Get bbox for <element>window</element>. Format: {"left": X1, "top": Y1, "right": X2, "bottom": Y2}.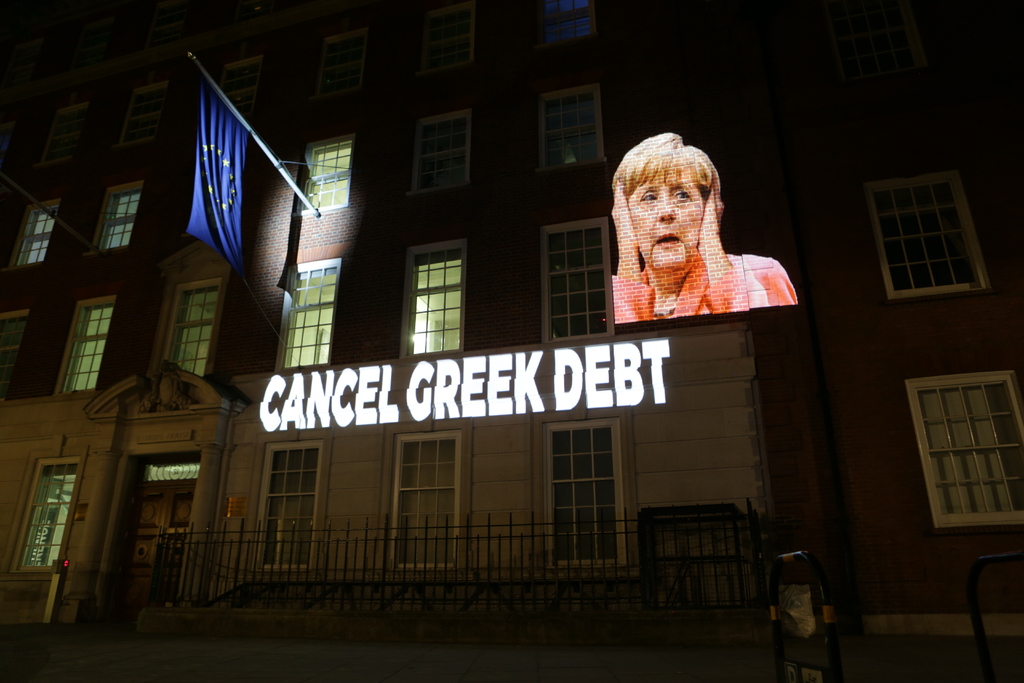
{"left": 175, "top": 279, "right": 216, "bottom": 374}.
